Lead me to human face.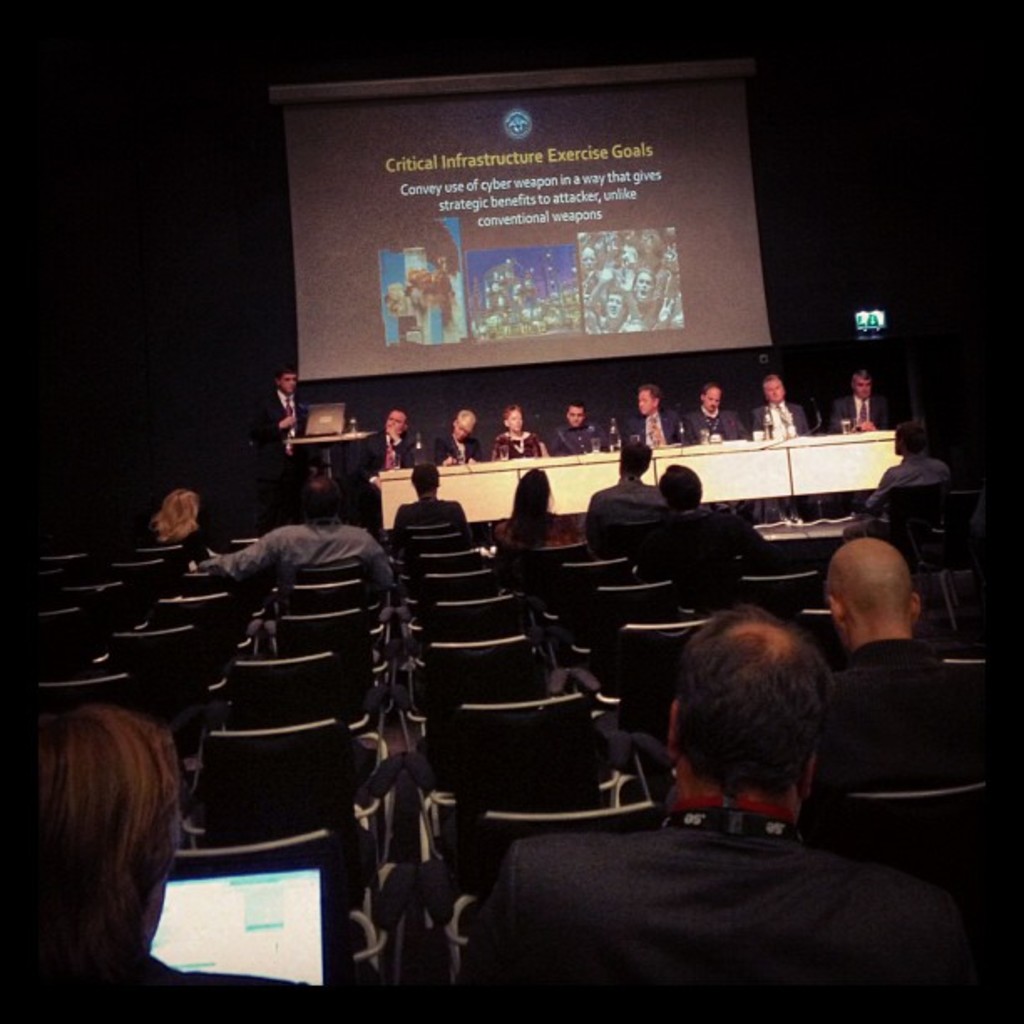
Lead to box=[701, 393, 716, 417].
